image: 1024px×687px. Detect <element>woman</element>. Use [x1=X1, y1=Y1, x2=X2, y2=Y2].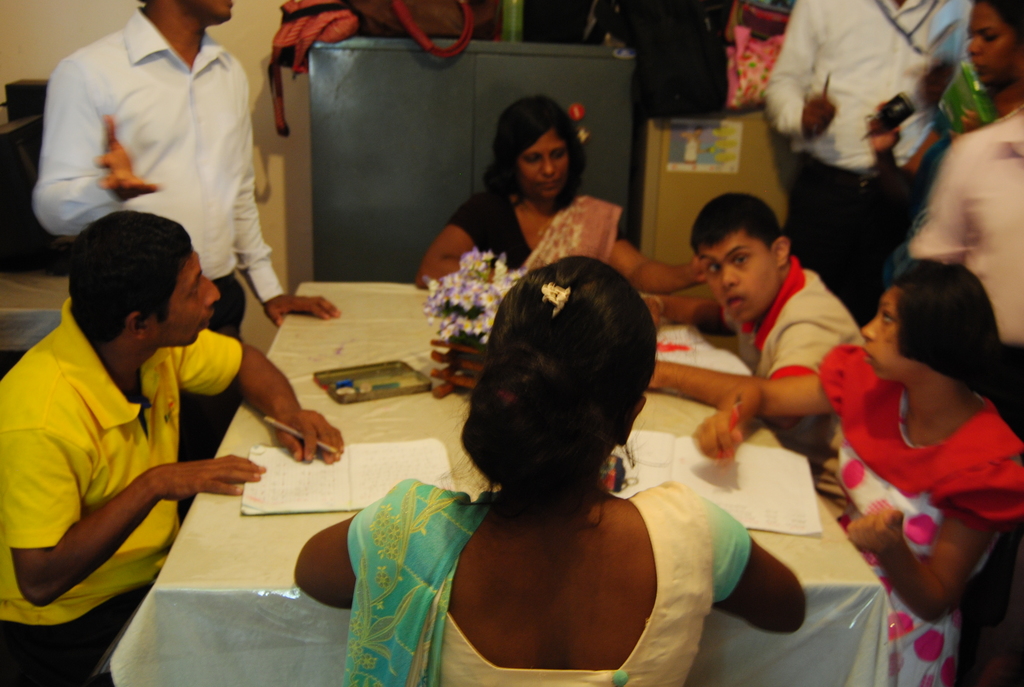
[x1=682, y1=251, x2=1023, y2=686].
